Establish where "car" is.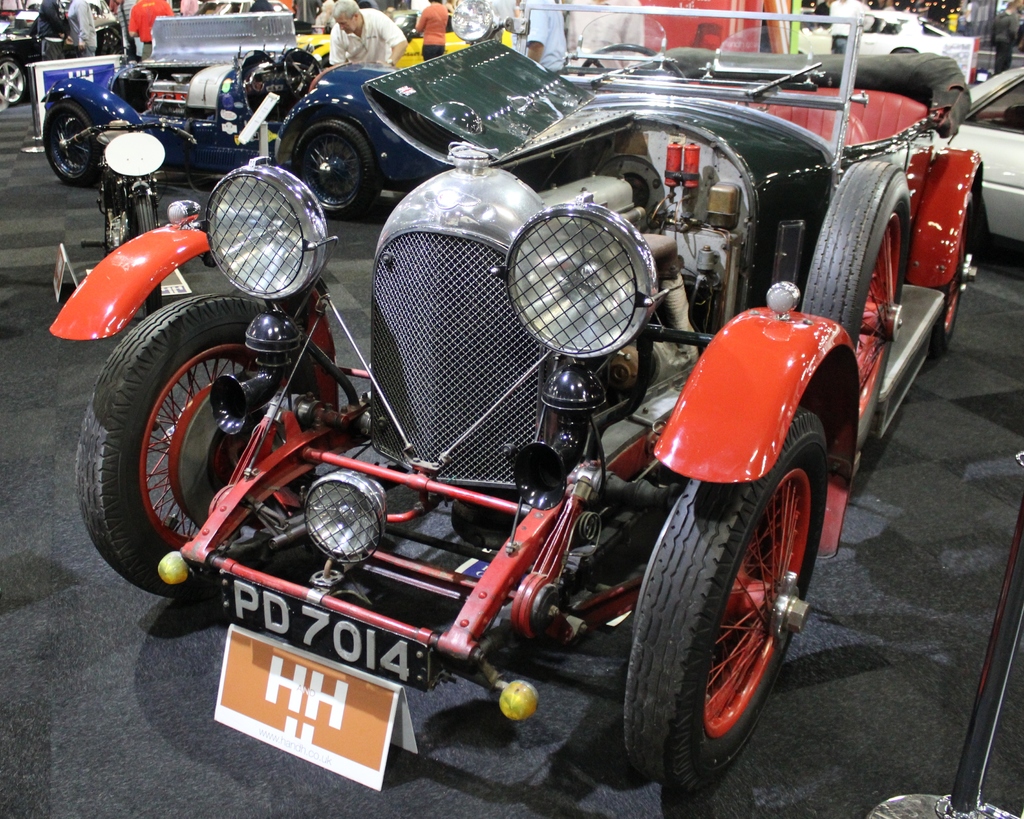
Established at [77,3,986,805].
